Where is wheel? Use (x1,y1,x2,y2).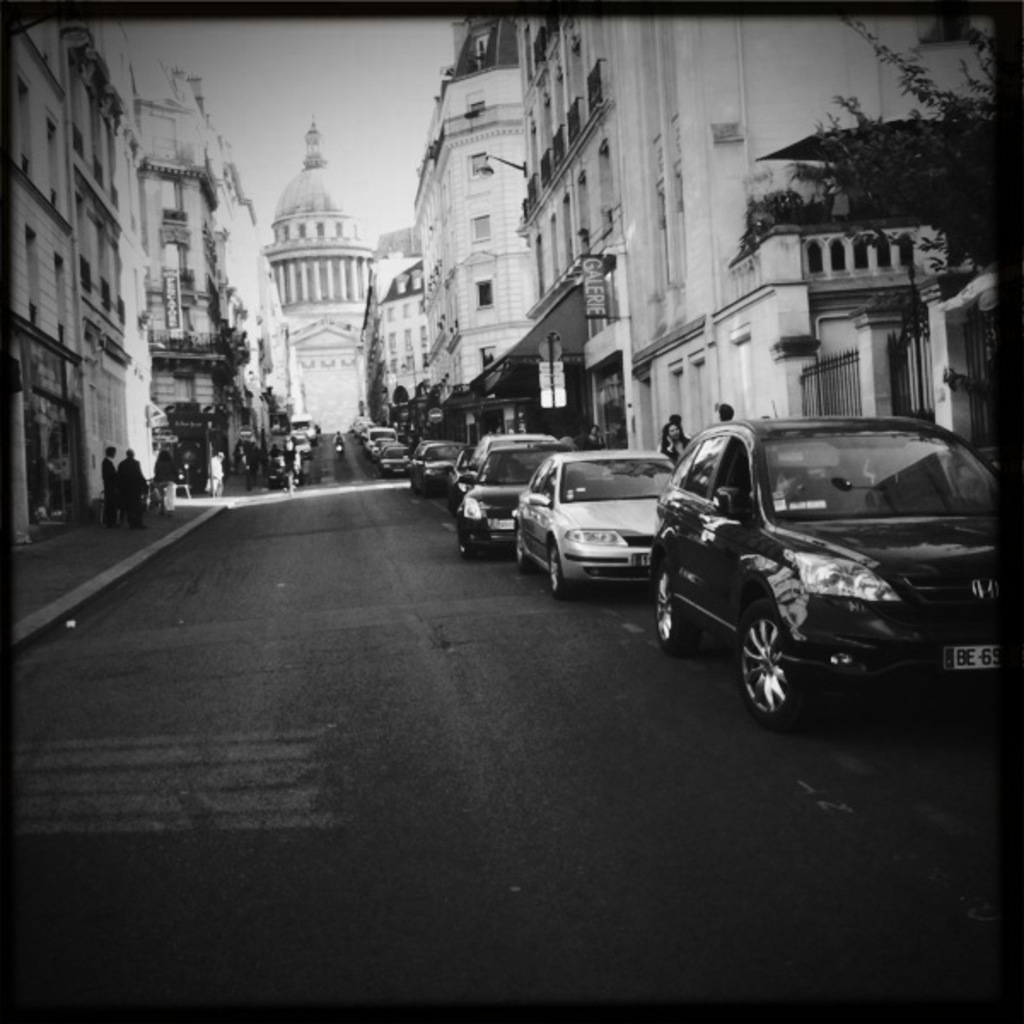
(724,585,840,710).
